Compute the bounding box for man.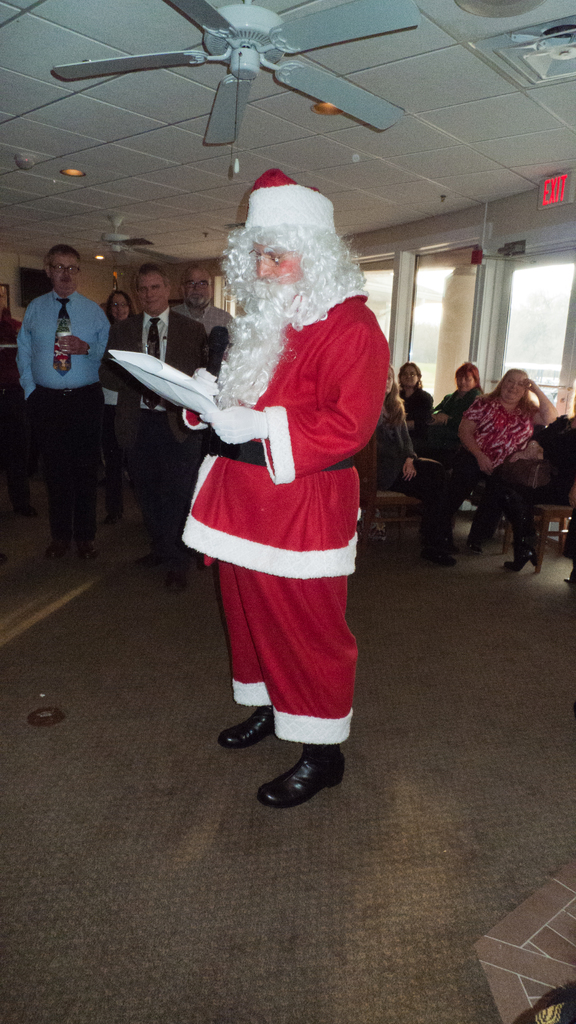
locate(110, 264, 224, 594).
